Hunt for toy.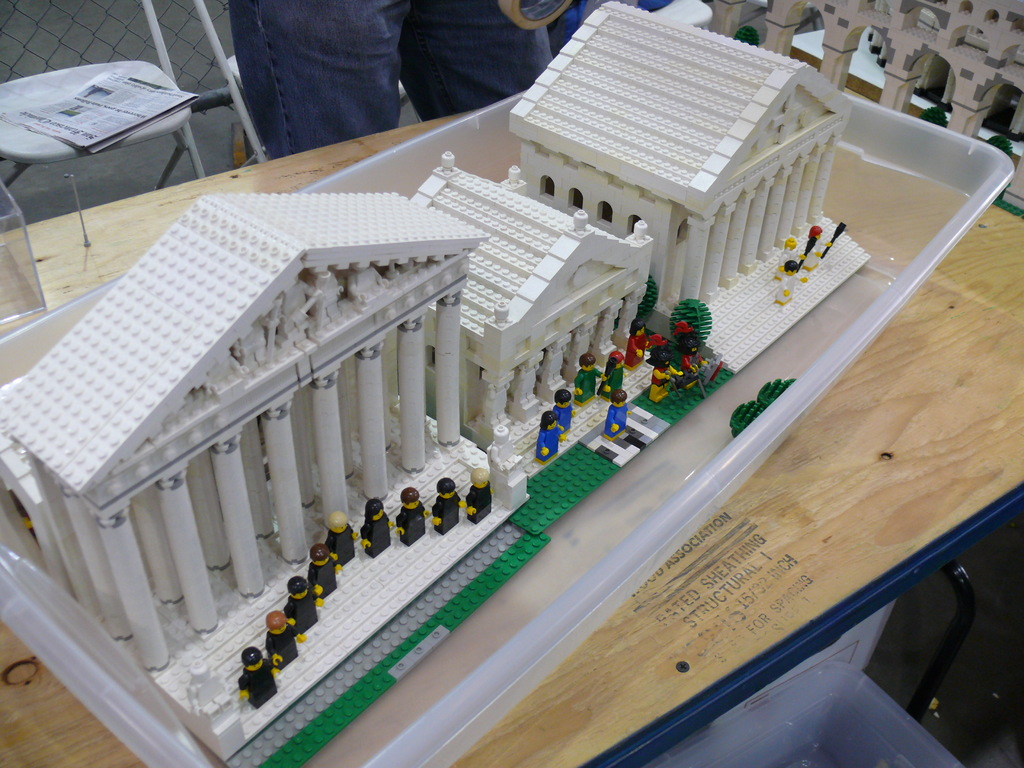
Hunted down at rect(508, 0, 872, 378).
